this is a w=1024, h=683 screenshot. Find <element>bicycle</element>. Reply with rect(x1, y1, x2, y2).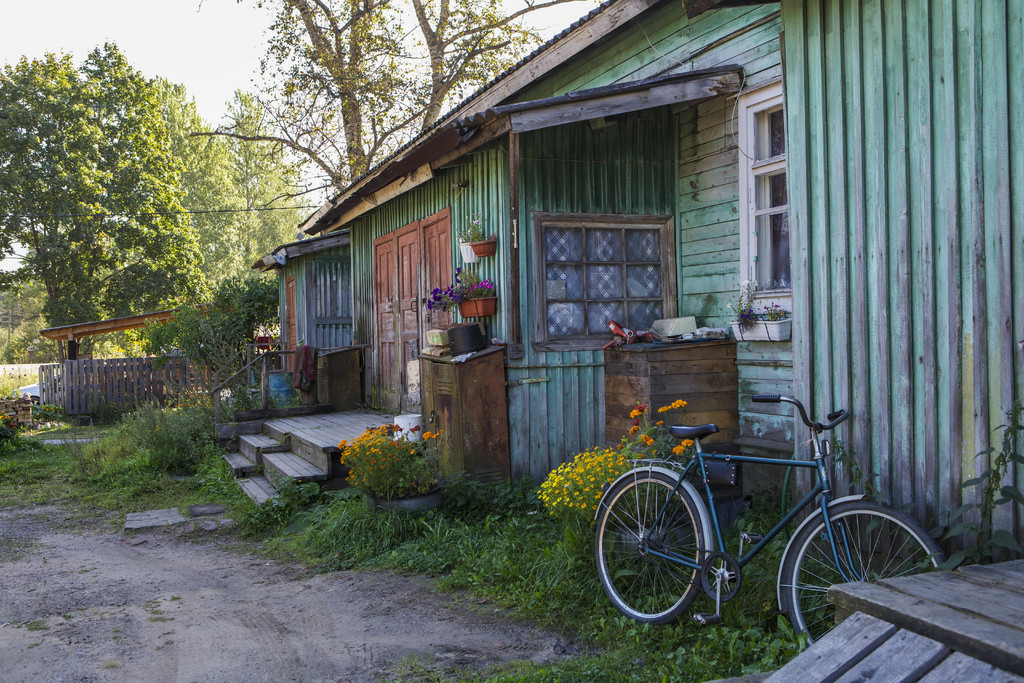
rect(582, 395, 940, 637).
